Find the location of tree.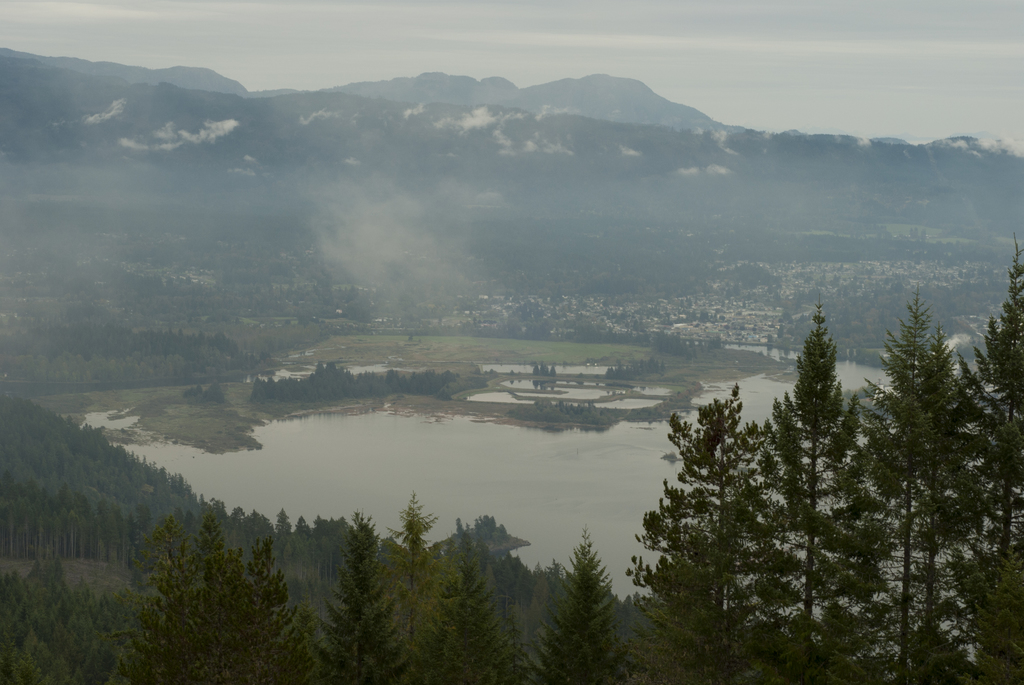
Location: bbox=[172, 497, 264, 684].
